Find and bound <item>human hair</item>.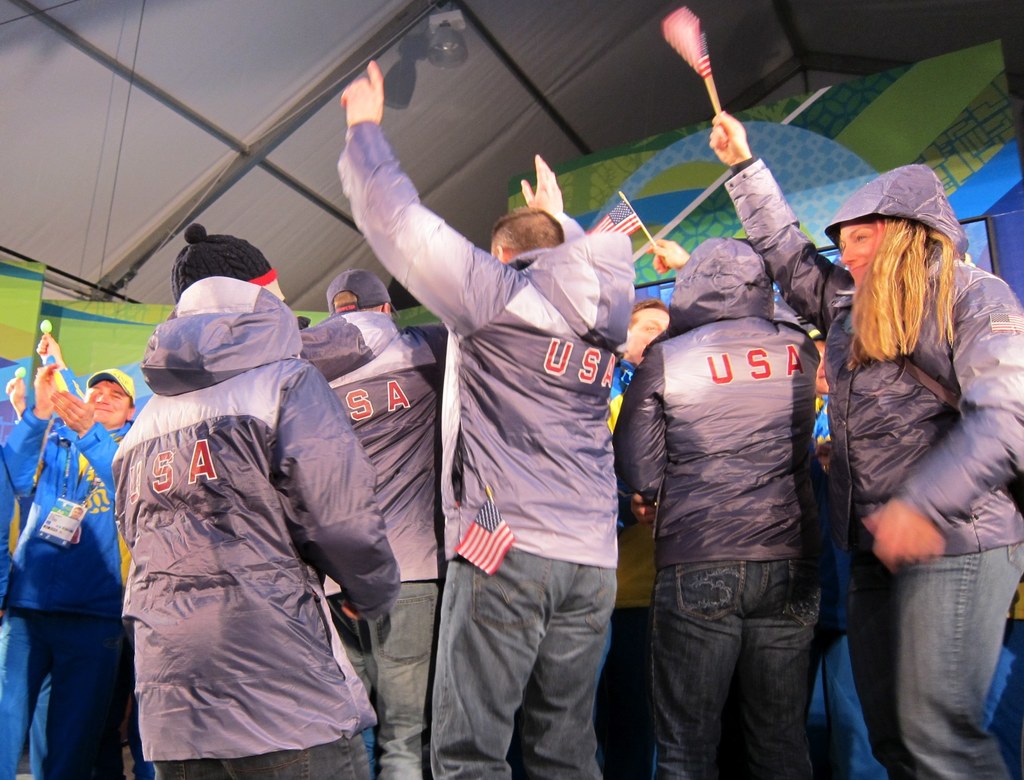
Bound: BBox(623, 295, 673, 330).
